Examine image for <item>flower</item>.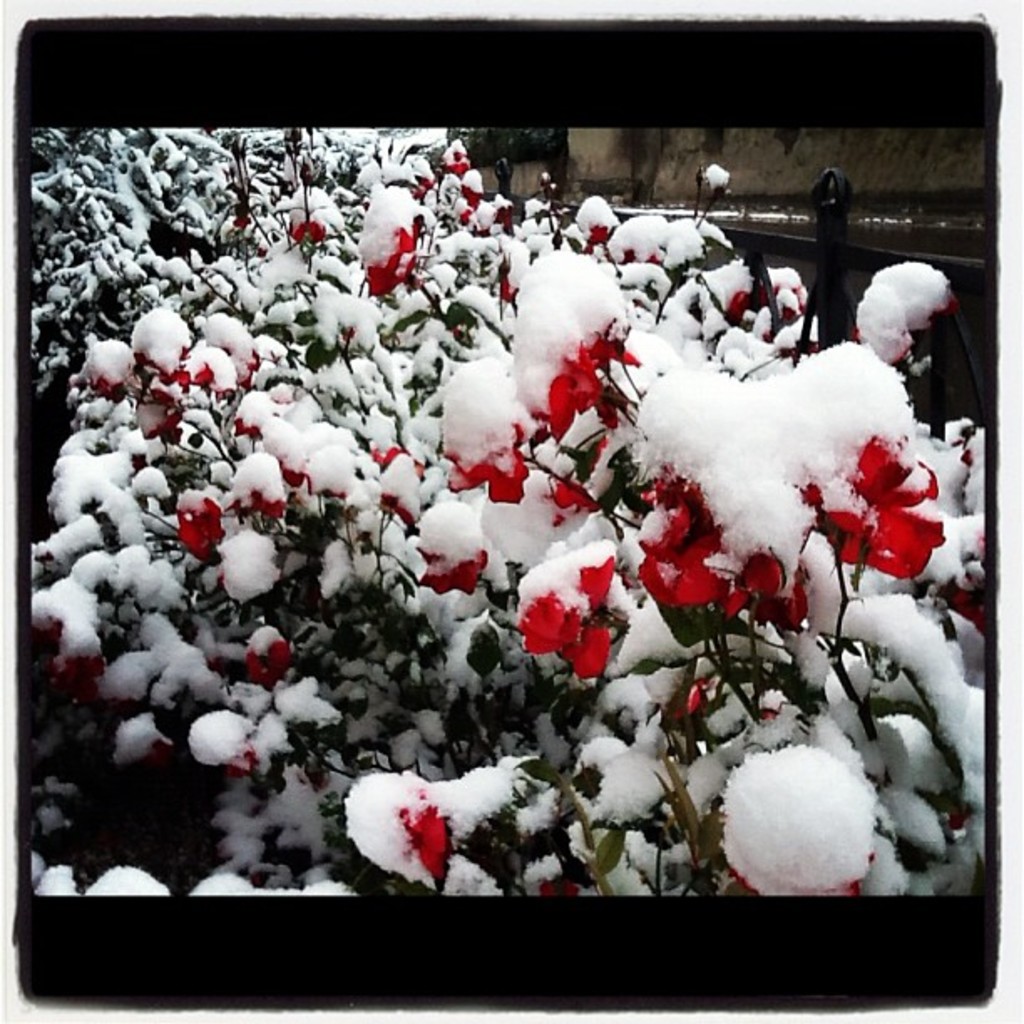
Examination result: box(848, 435, 930, 507).
